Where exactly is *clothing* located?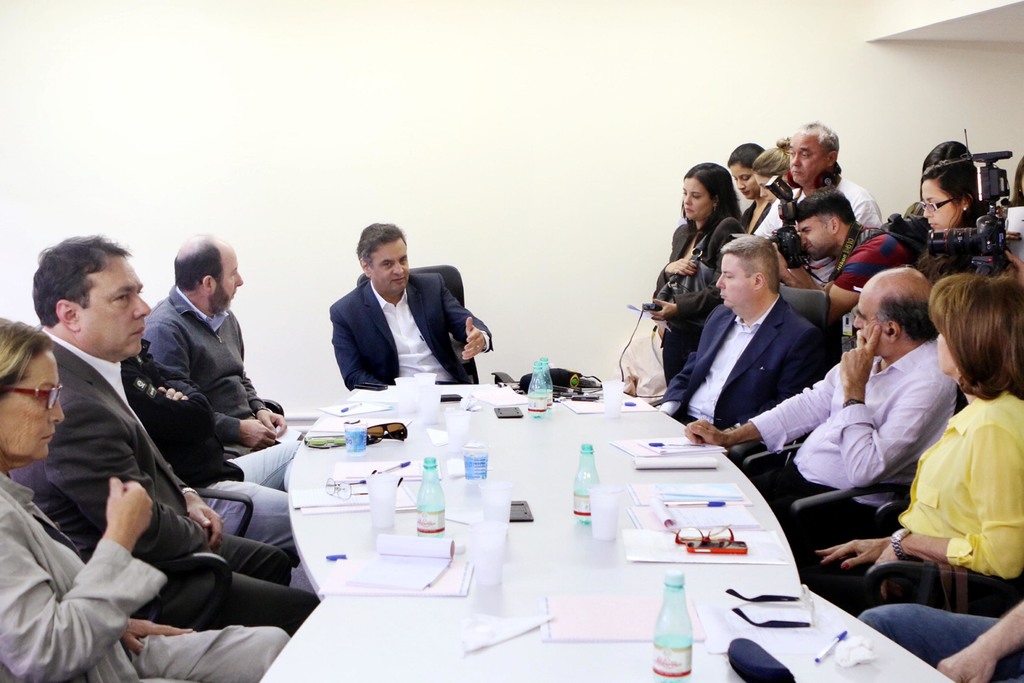
Its bounding box is [x1=662, y1=218, x2=737, y2=383].
